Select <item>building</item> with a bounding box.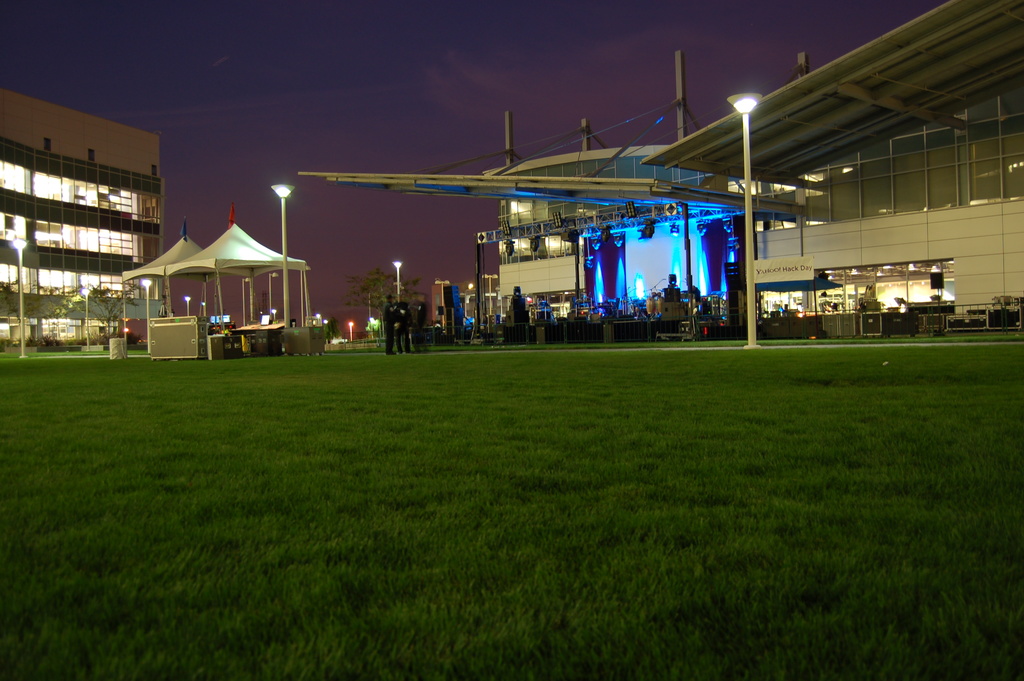
<region>483, 47, 740, 323</region>.
